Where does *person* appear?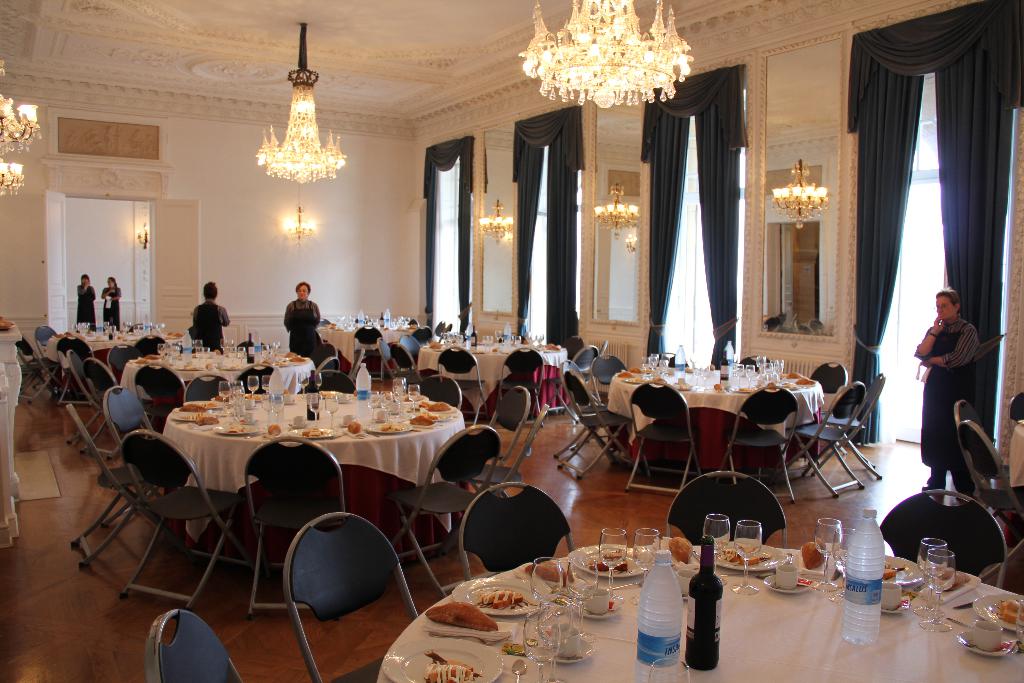
Appears at [922,267,995,507].
